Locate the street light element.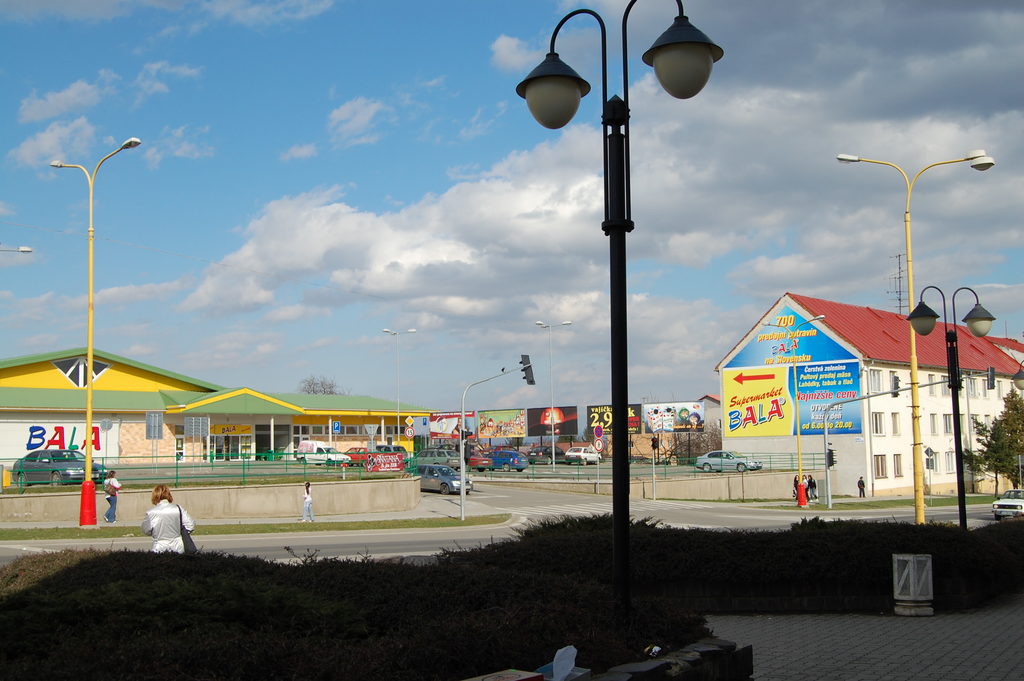
Element bbox: box(760, 315, 824, 508).
